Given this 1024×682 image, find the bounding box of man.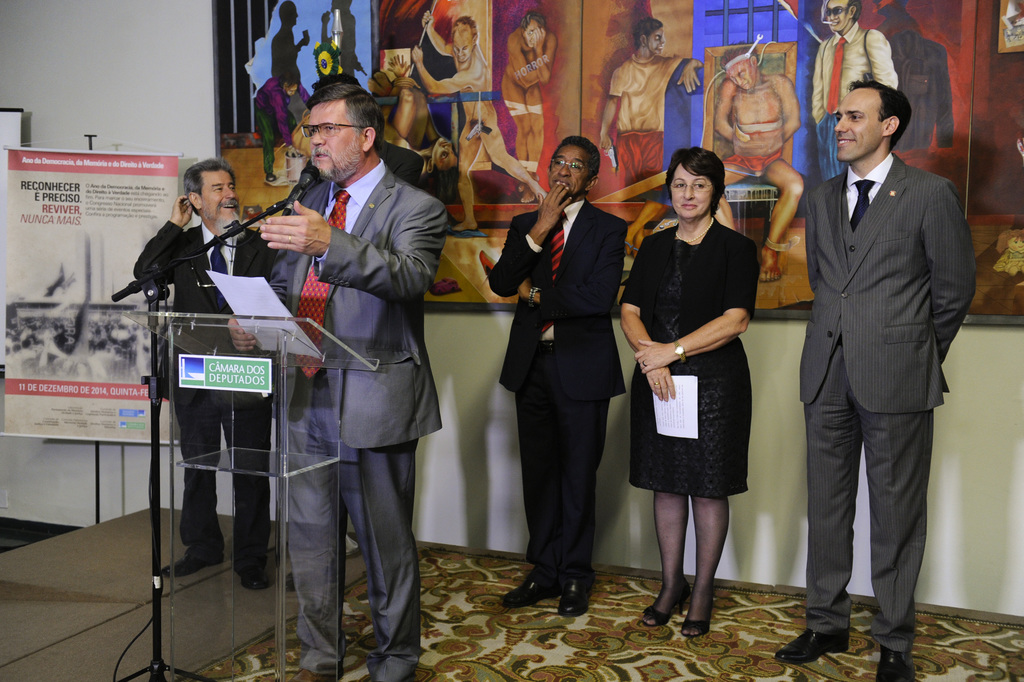
bbox=[285, 74, 425, 590].
